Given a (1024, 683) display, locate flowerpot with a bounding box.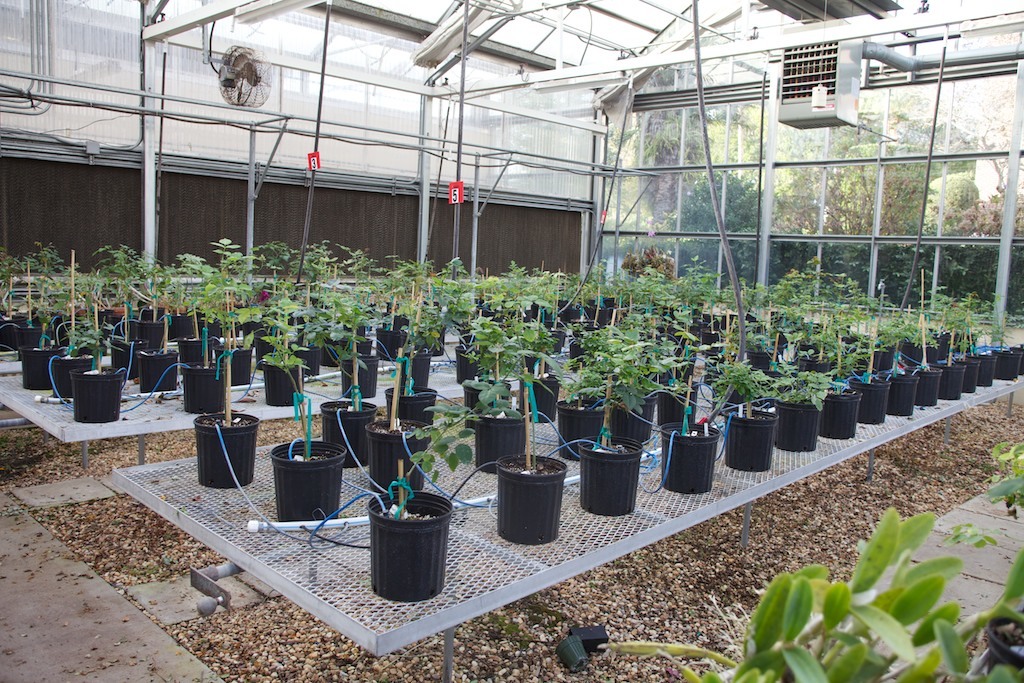
Located: rect(194, 406, 263, 490).
